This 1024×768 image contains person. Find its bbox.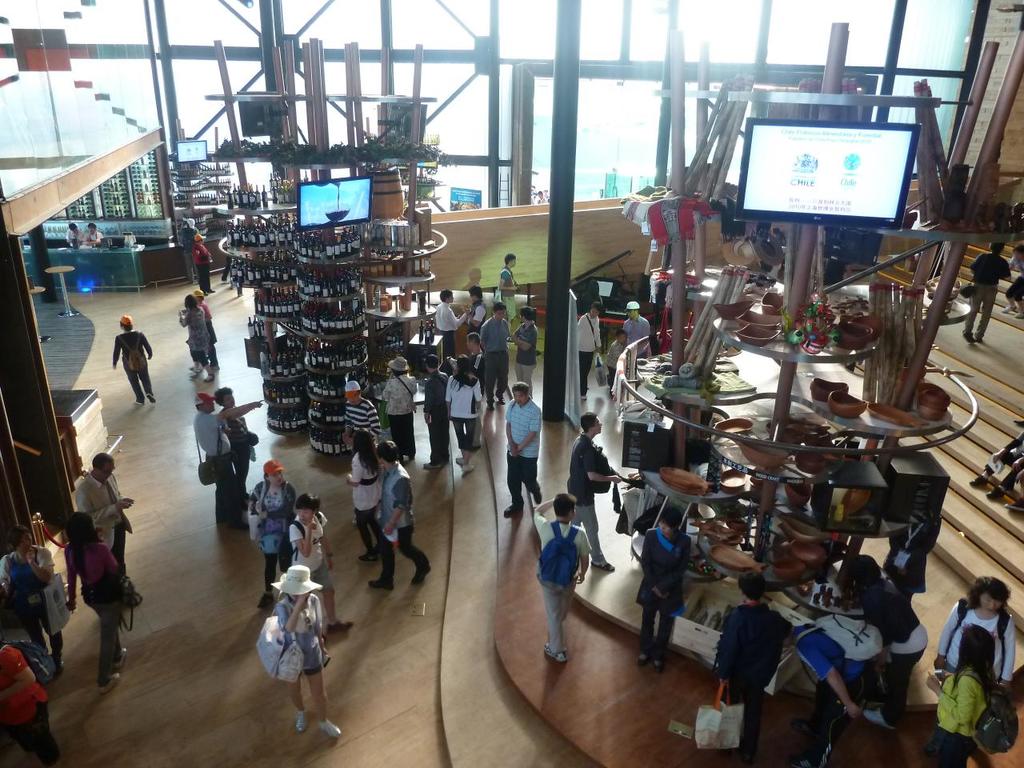
(left=930, top=624, right=990, bottom=767).
